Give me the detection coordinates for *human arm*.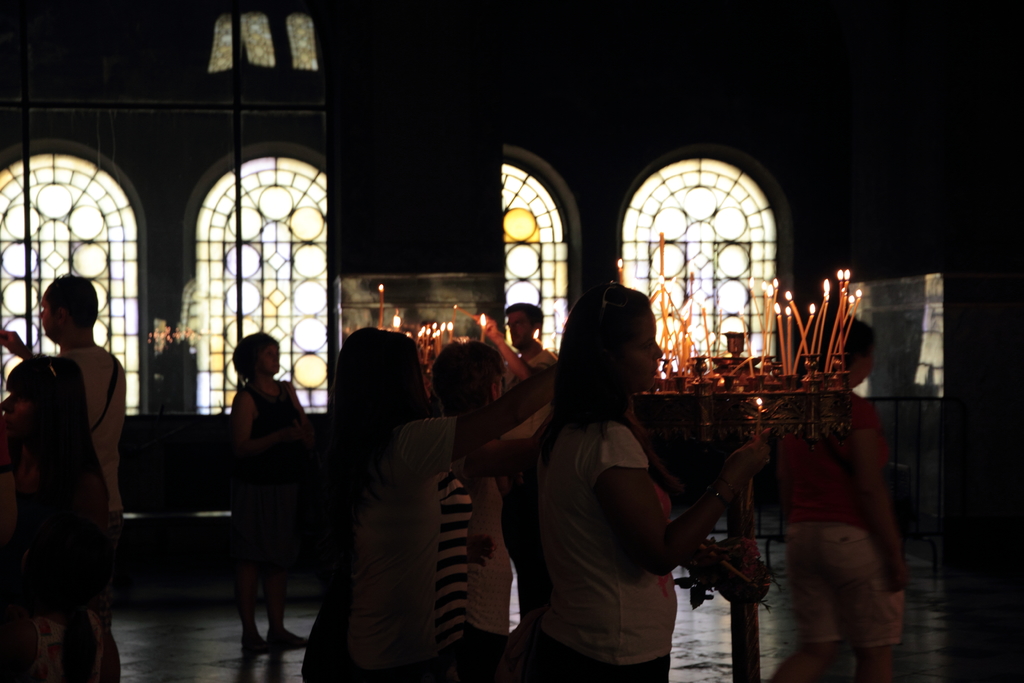
(0, 327, 31, 359).
